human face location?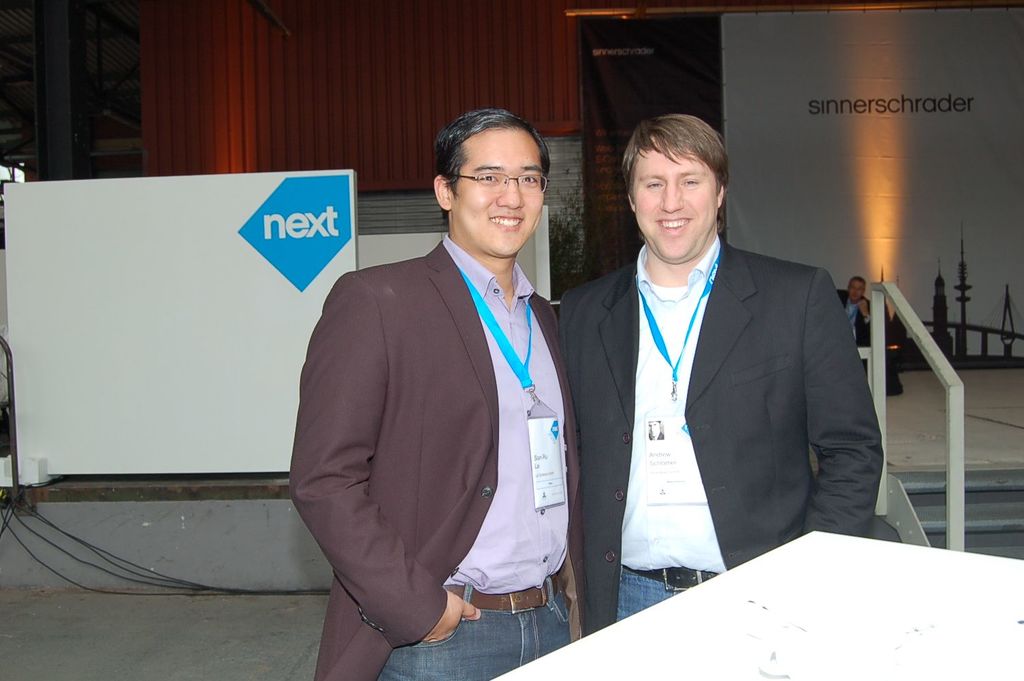
x1=453 y1=120 x2=544 y2=259
